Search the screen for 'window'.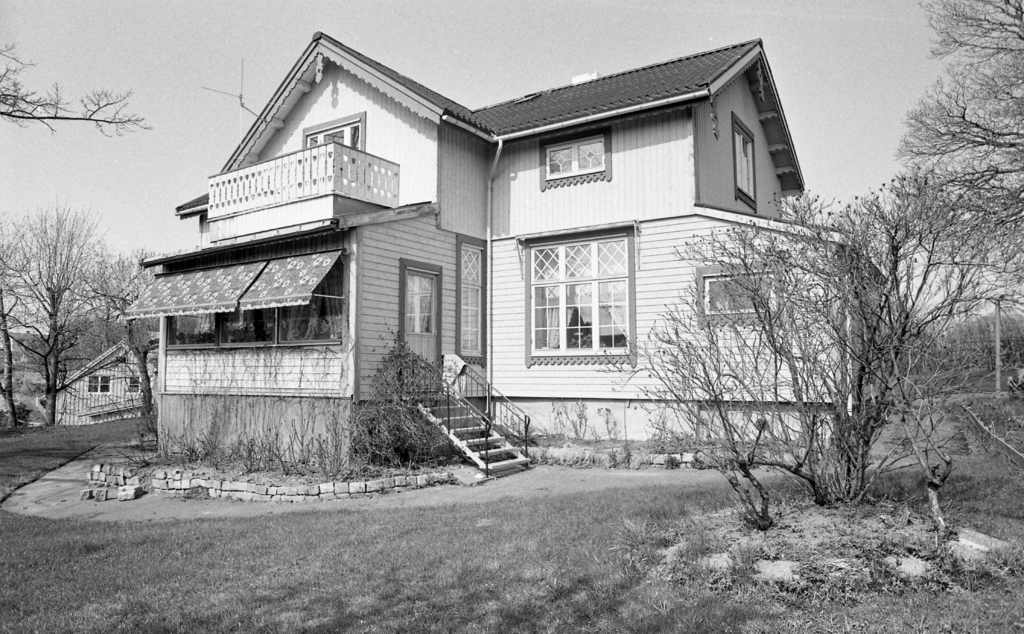
Found at 532, 216, 637, 365.
